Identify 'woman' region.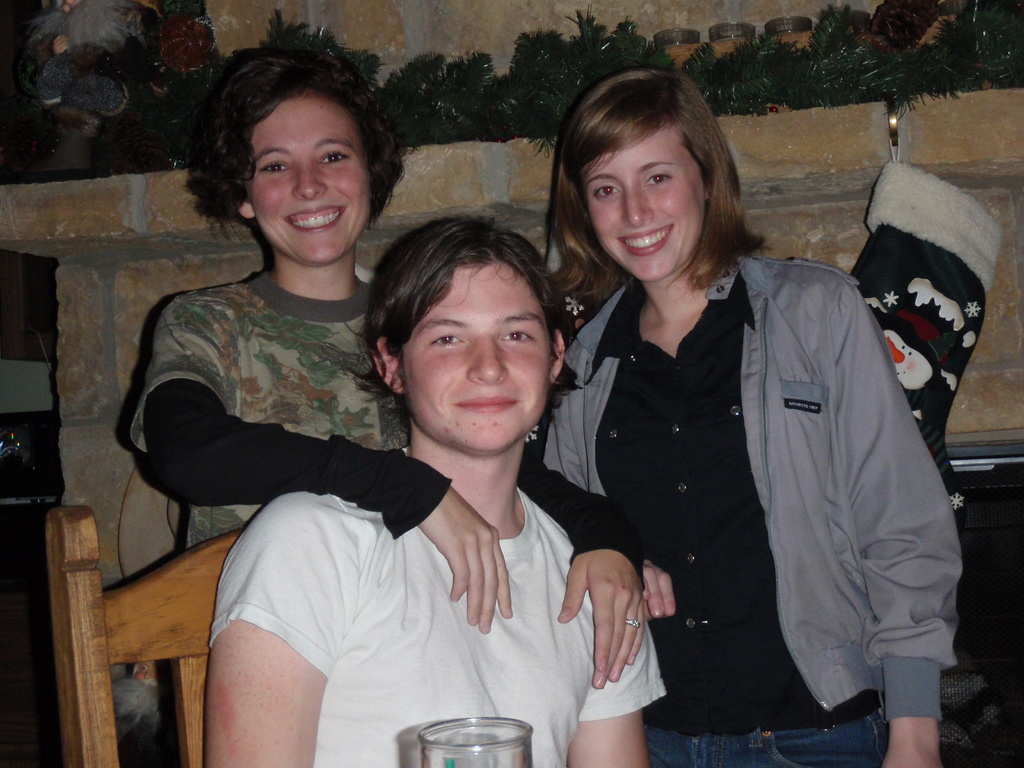
Region: 539, 70, 967, 765.
